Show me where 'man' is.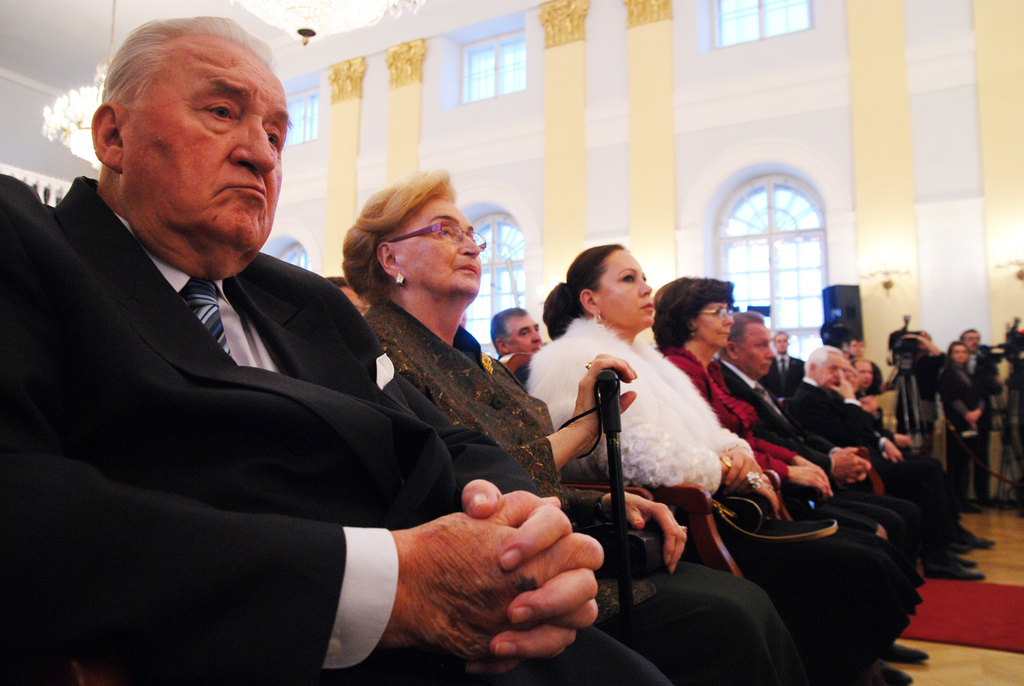
'man' is at (784,345,988,577).
